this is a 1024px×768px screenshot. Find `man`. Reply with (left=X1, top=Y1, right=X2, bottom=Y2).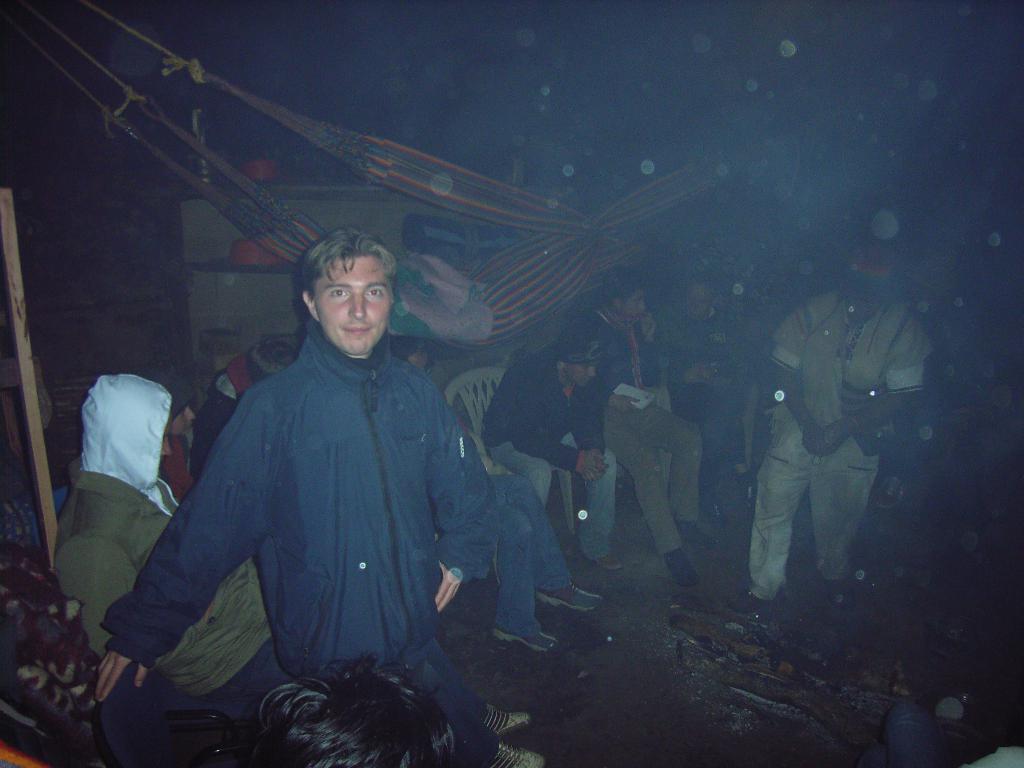
(left=739, top=253, right=928, bottom=611).
